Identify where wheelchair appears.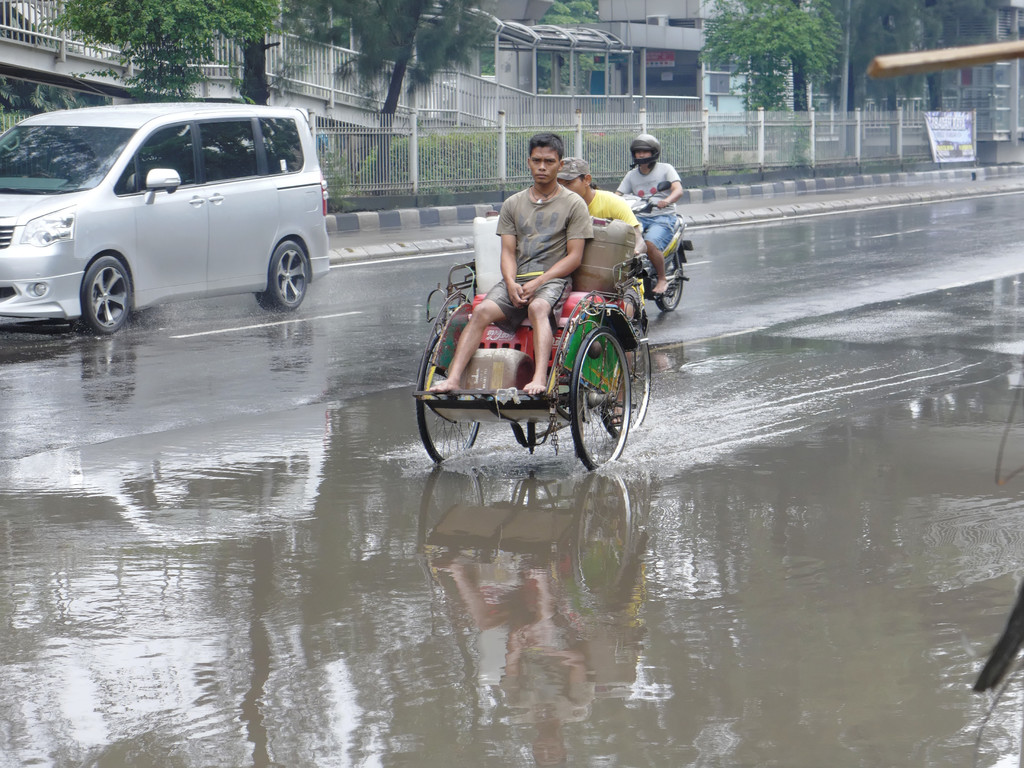
Appears at <region>403, 208, 629, 481</region>.
